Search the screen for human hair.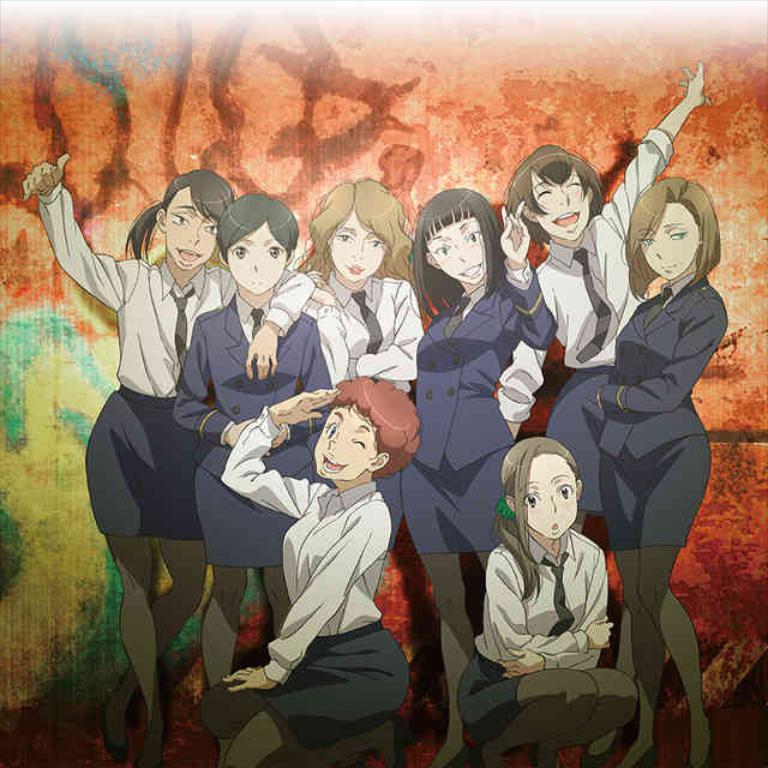
Found at [left=296, top=179, right=418, bottom=283].
